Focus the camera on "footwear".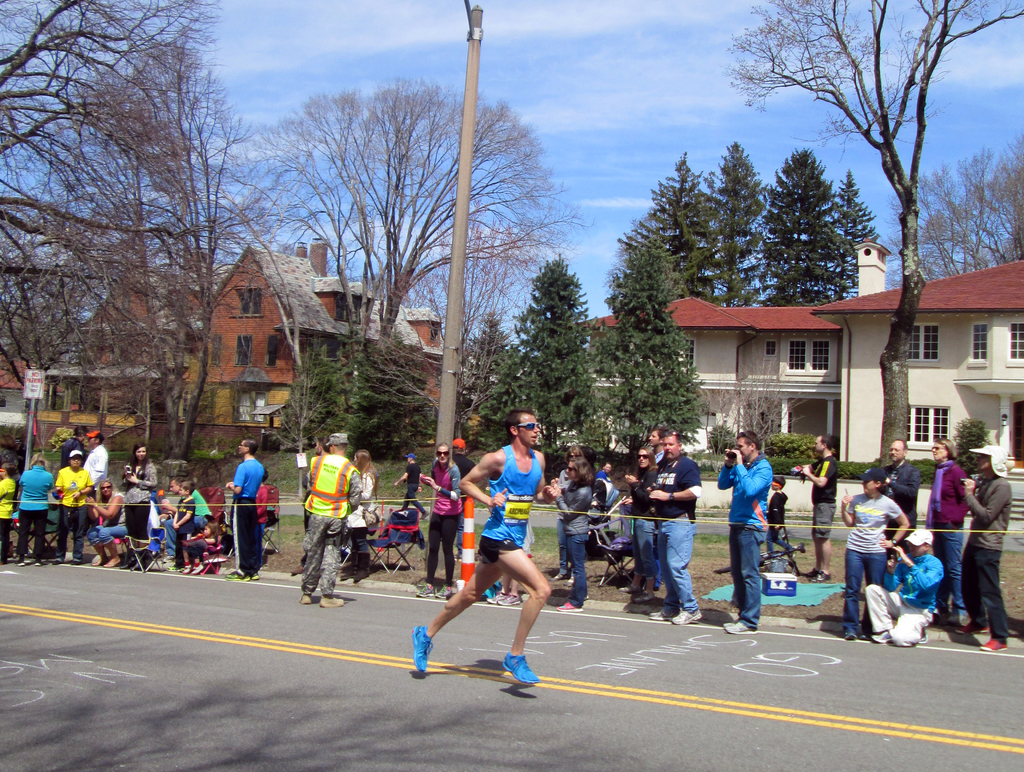
Focus region: {"x1": 632, "y1": 593, "x2": 655, "y2": 605}.
